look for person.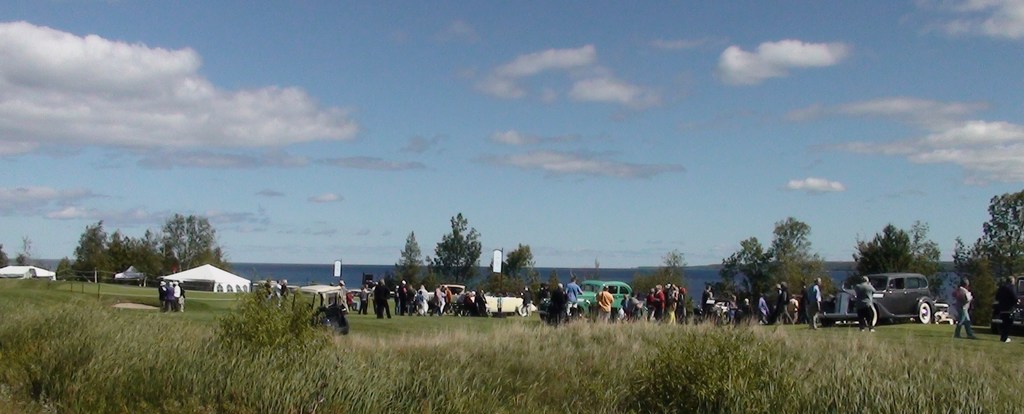
Found: (left=648, top=285, right=667, bottom=324).
